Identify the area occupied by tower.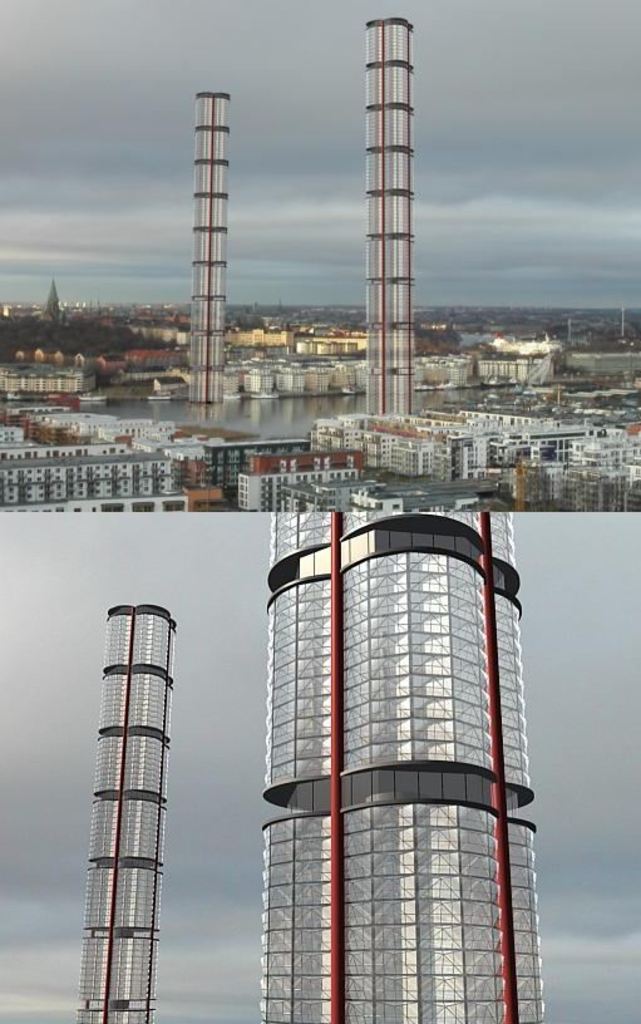
Area: region(364, 18, 418, 419).
